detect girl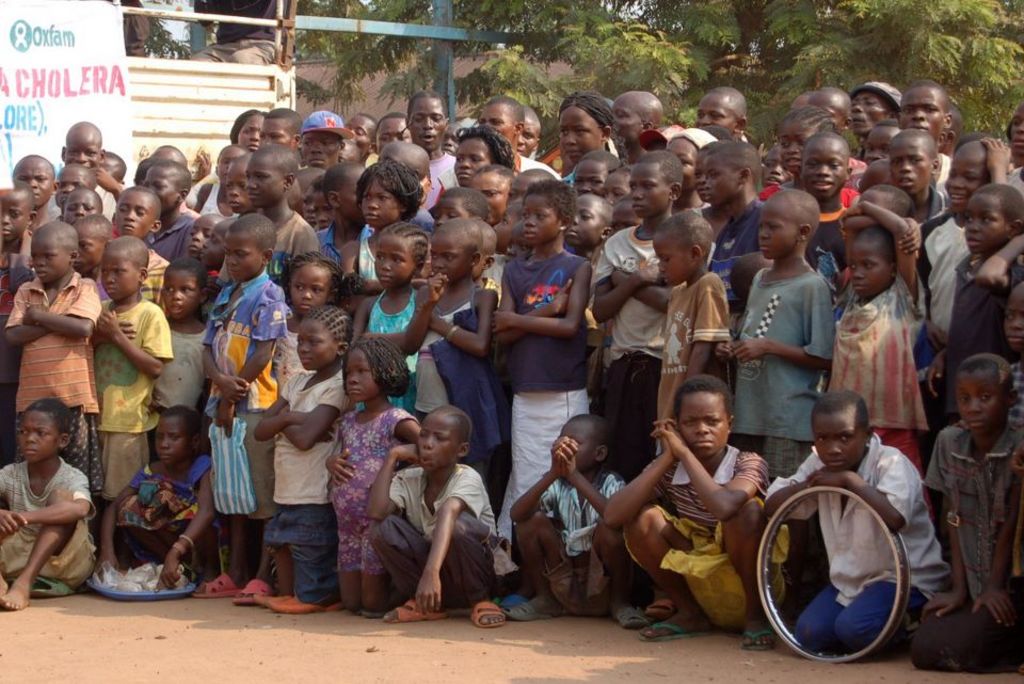
(0,399,89,601)
